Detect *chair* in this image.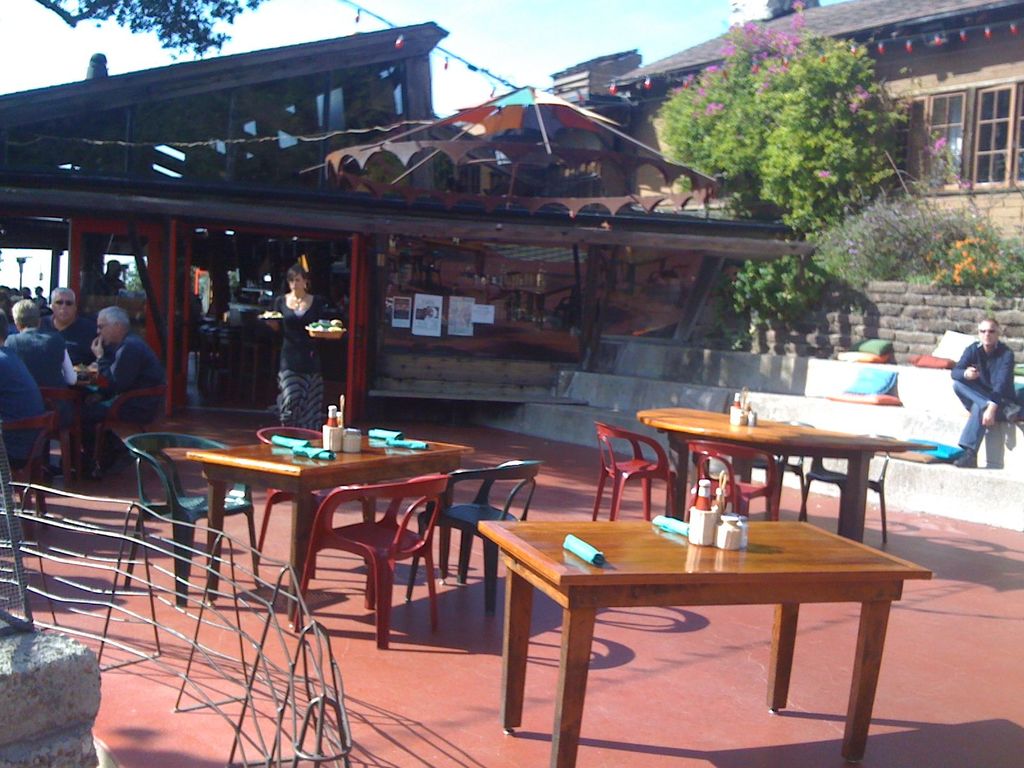
Detection: locate(801, 431, 893, 539).
